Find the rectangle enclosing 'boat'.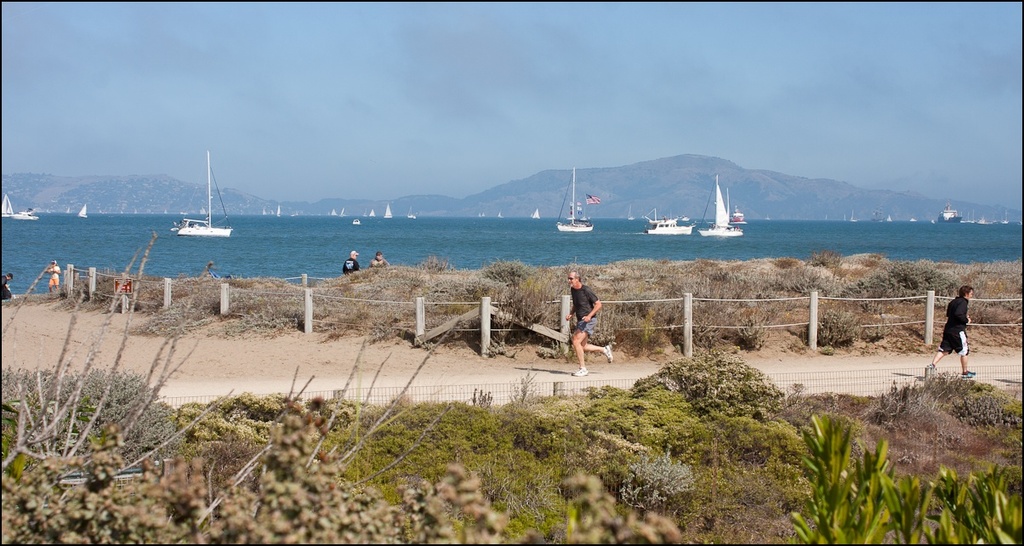
x1=697 y1=178 x2=745 y2=237.
